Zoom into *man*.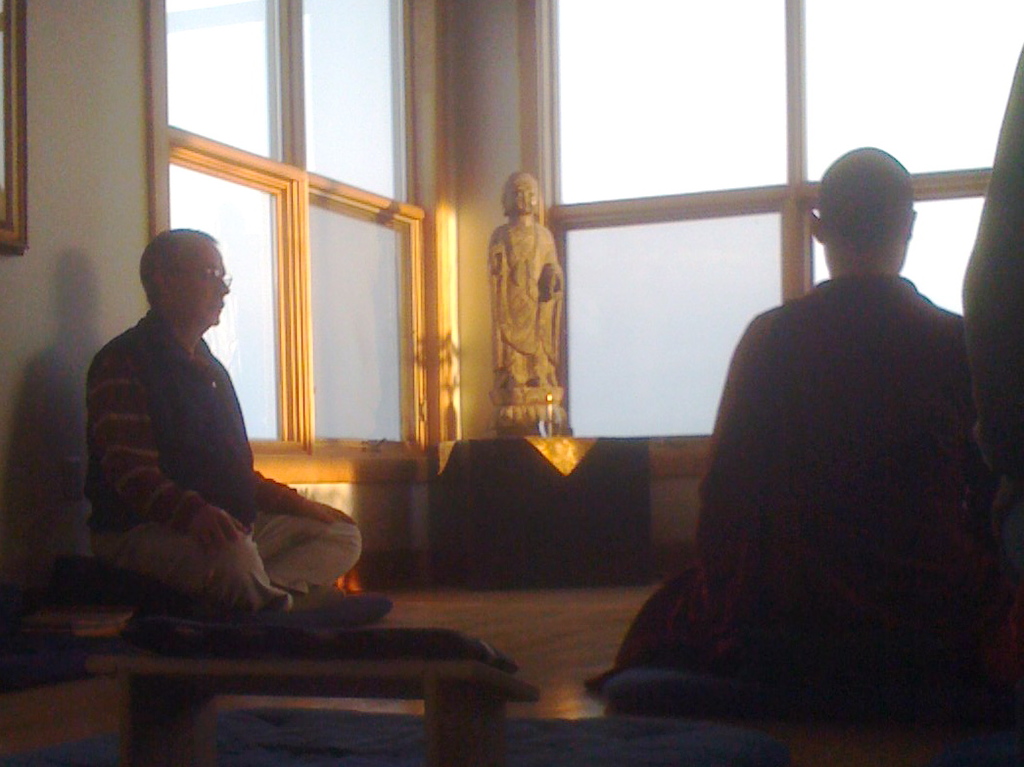
Zoom target: [491,170,568,386].
